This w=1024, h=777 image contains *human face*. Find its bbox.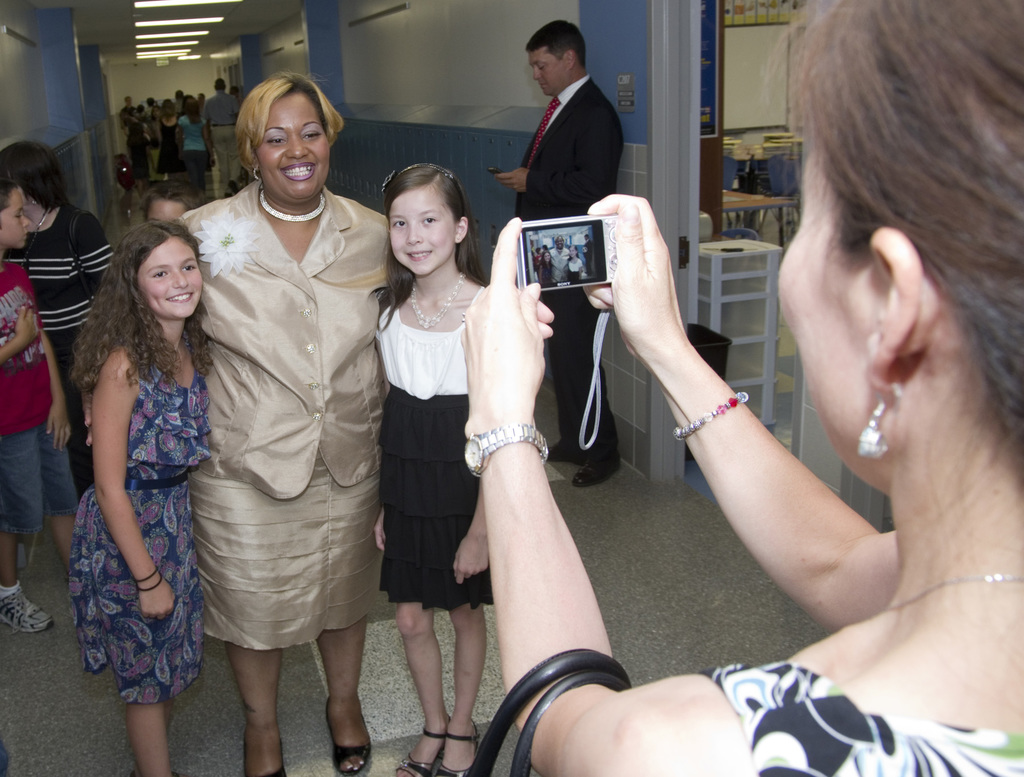
box=[145, 199, 186, 221].
